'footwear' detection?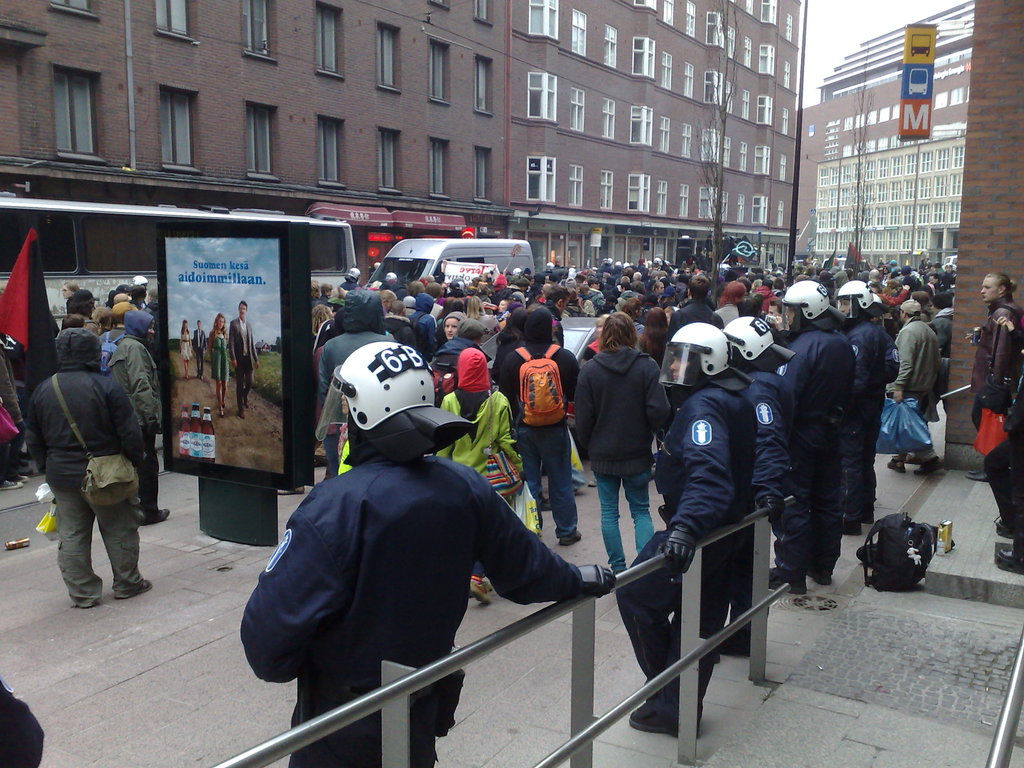
(x1=276, y1=483, x2=304, y2=495)
